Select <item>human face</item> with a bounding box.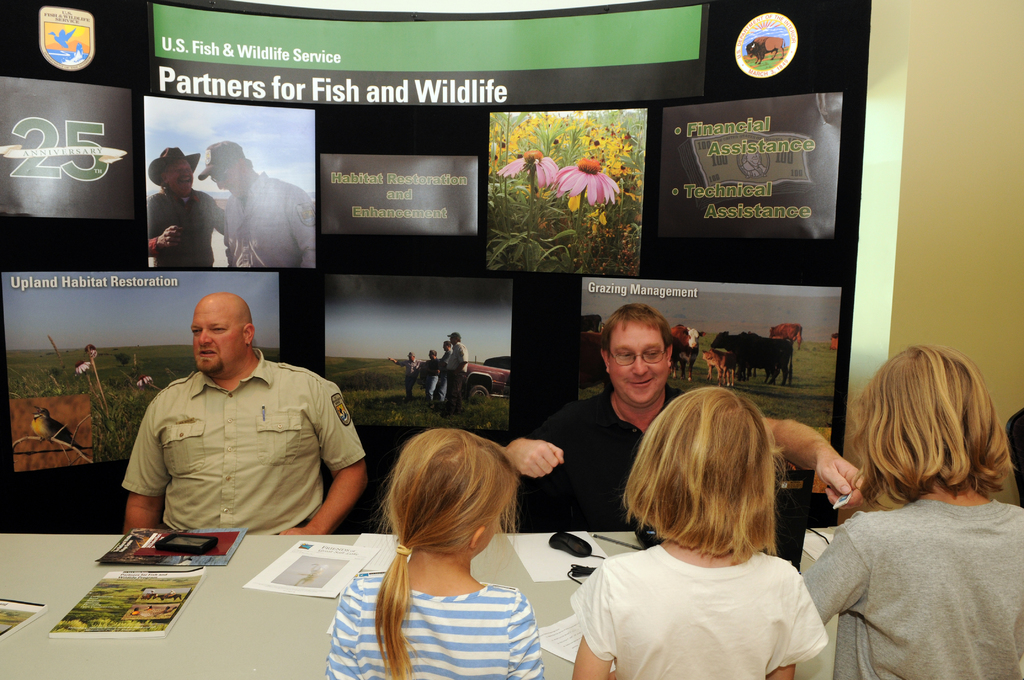
(164,162,195,195).
